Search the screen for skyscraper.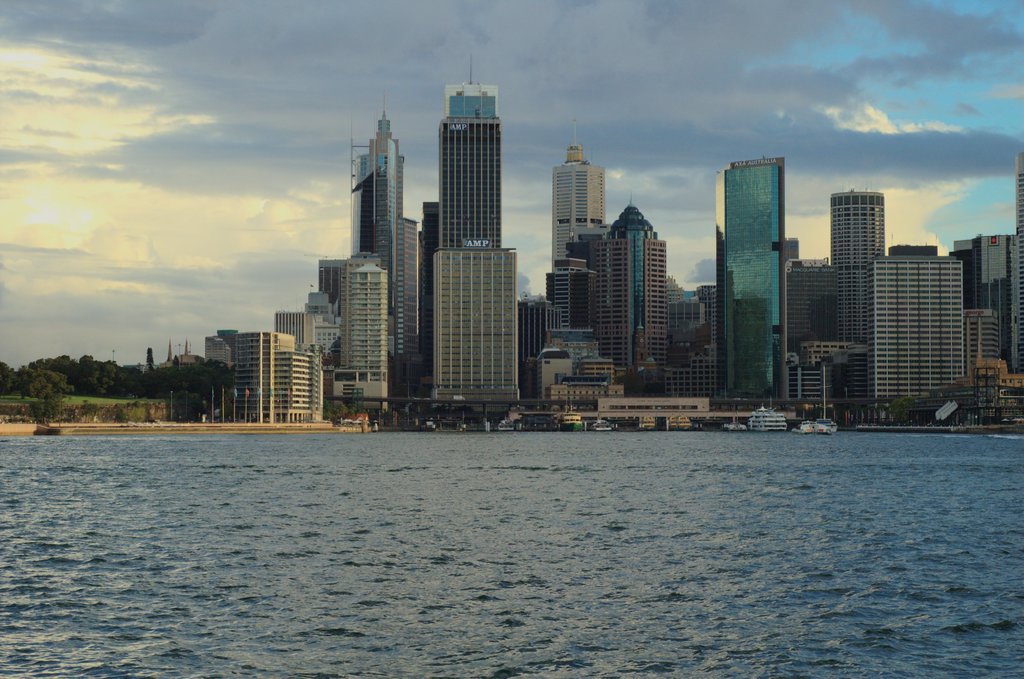
Found at left=351, top=265, right=385, bottom=370.
